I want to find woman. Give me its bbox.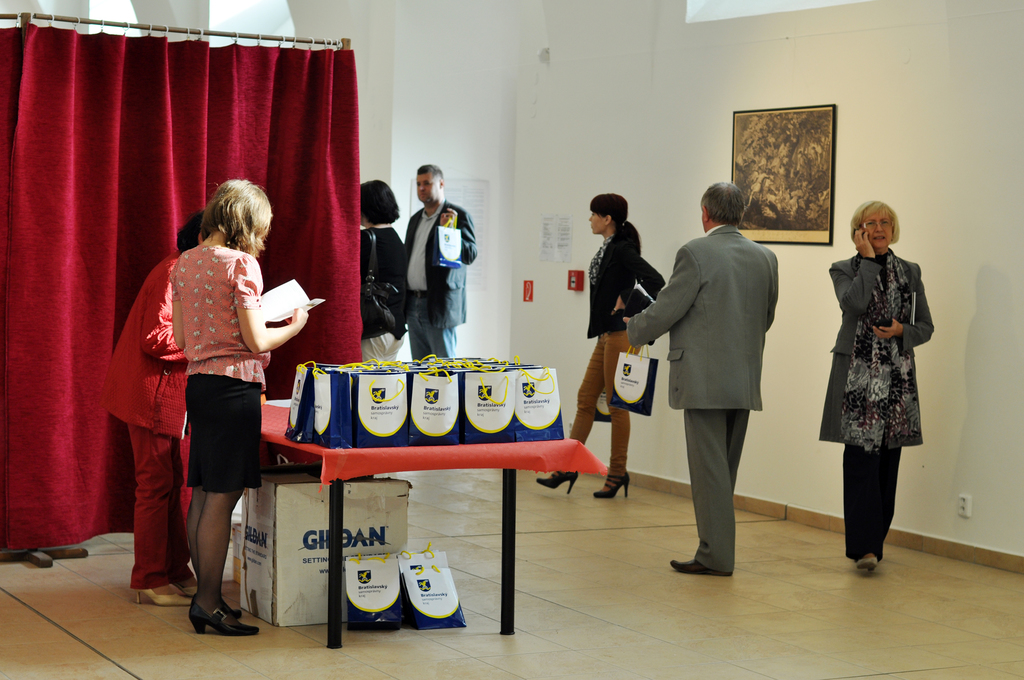
detection(830, 210, 941, 571).
